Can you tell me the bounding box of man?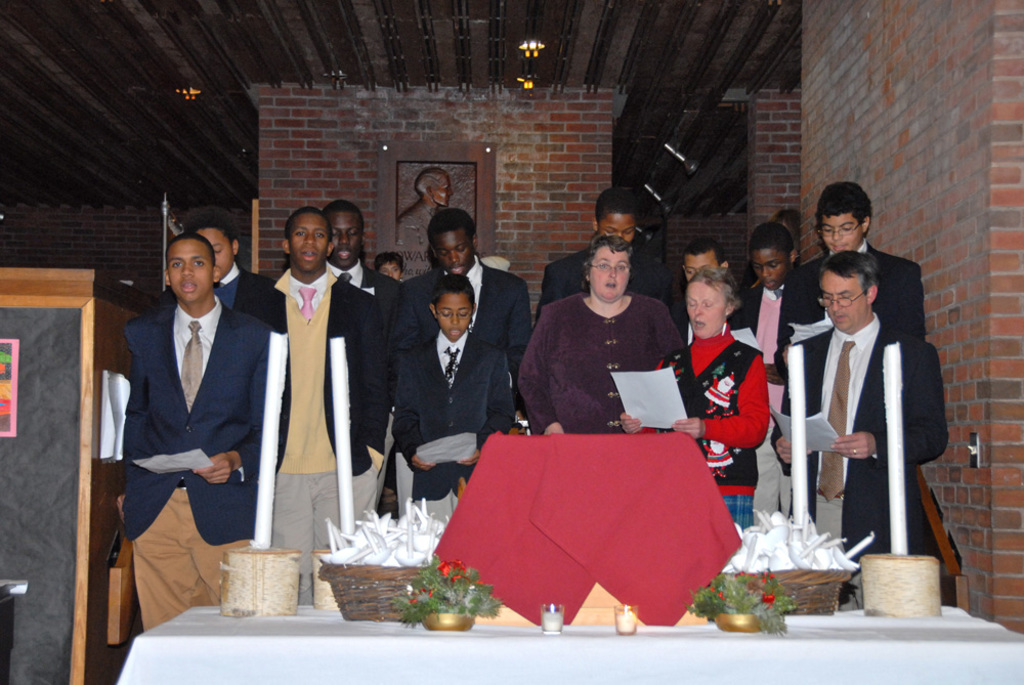
region(260, 206, 394, 604).
